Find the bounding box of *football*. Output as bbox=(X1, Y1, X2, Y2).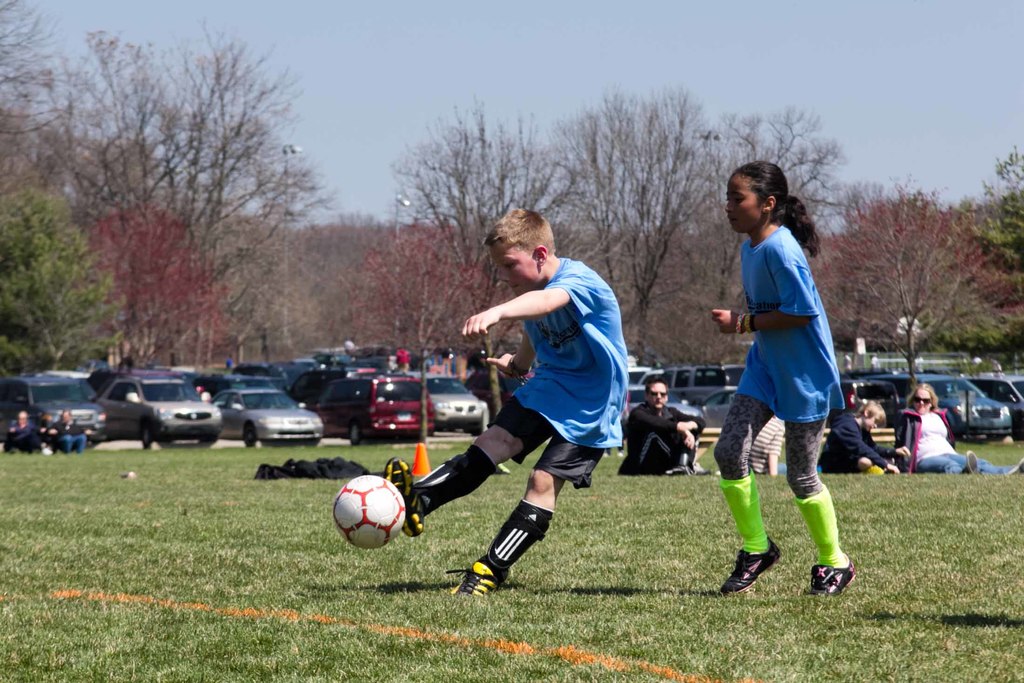
bbox=(330, 475, 406, 552).
